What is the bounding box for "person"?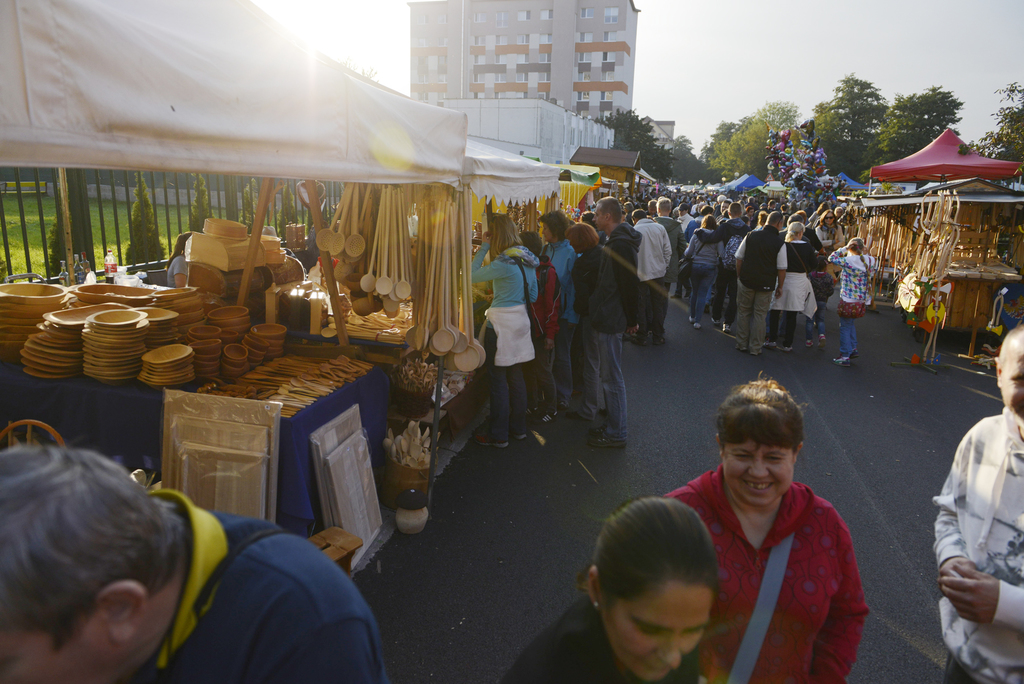
select_region(473, 215, 533, 444).
